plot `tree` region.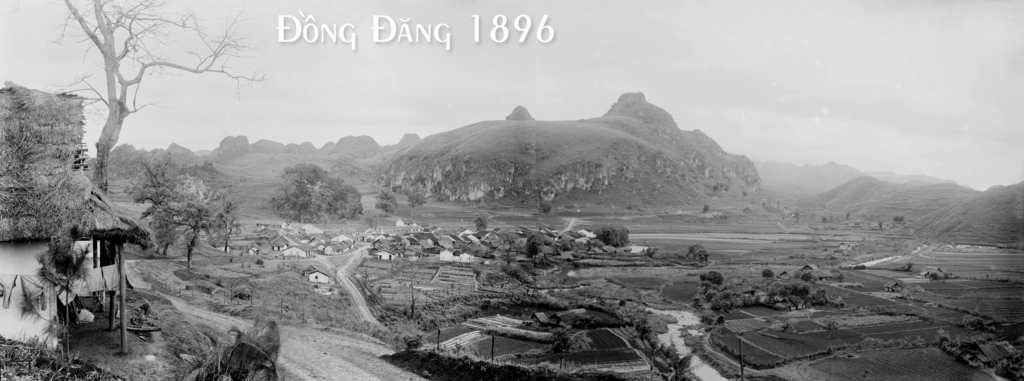
Plotted at <box>165,174,234,272</box>.
